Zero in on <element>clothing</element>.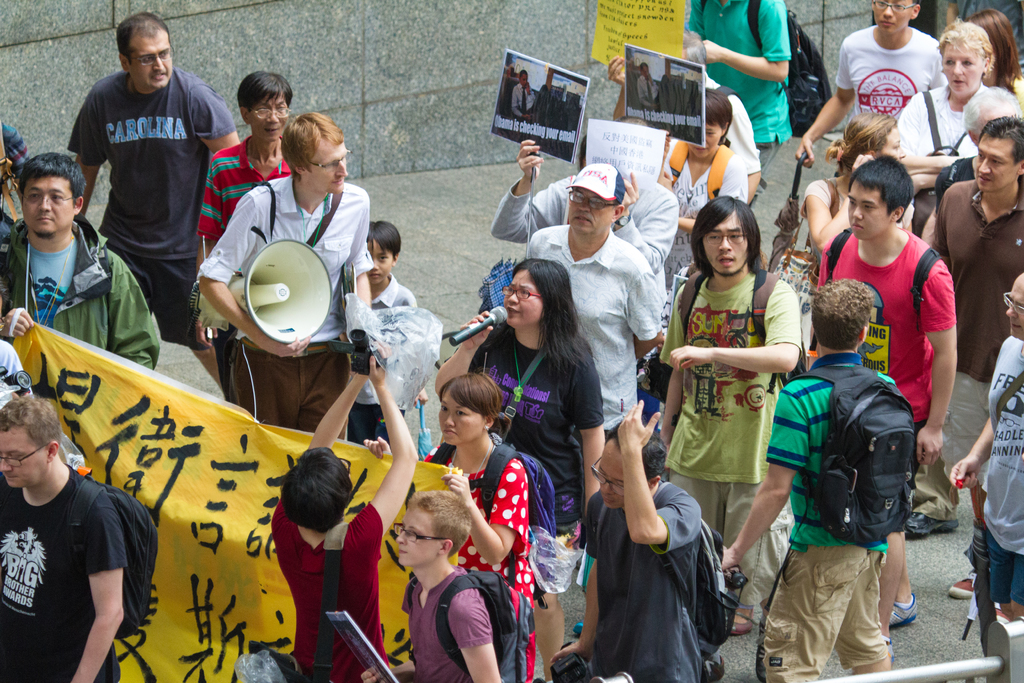
Zeroed in: box=[419, 441, 544, 682].
